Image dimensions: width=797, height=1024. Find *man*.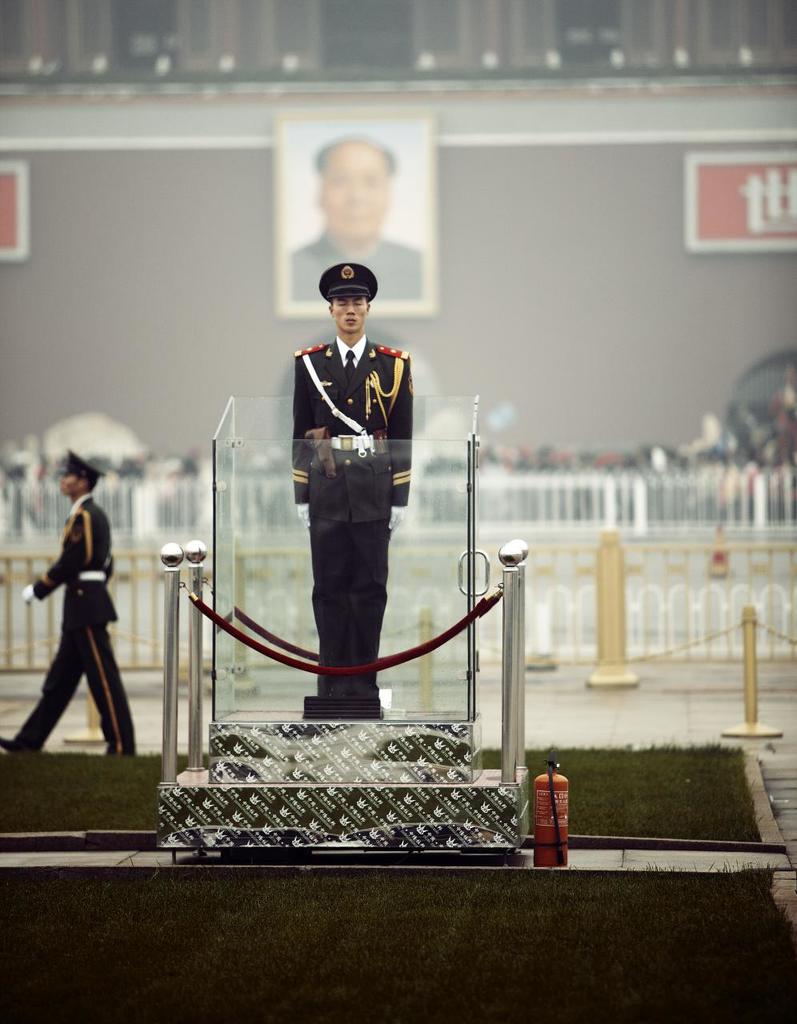
Rect(283, 134, 424, 301).
